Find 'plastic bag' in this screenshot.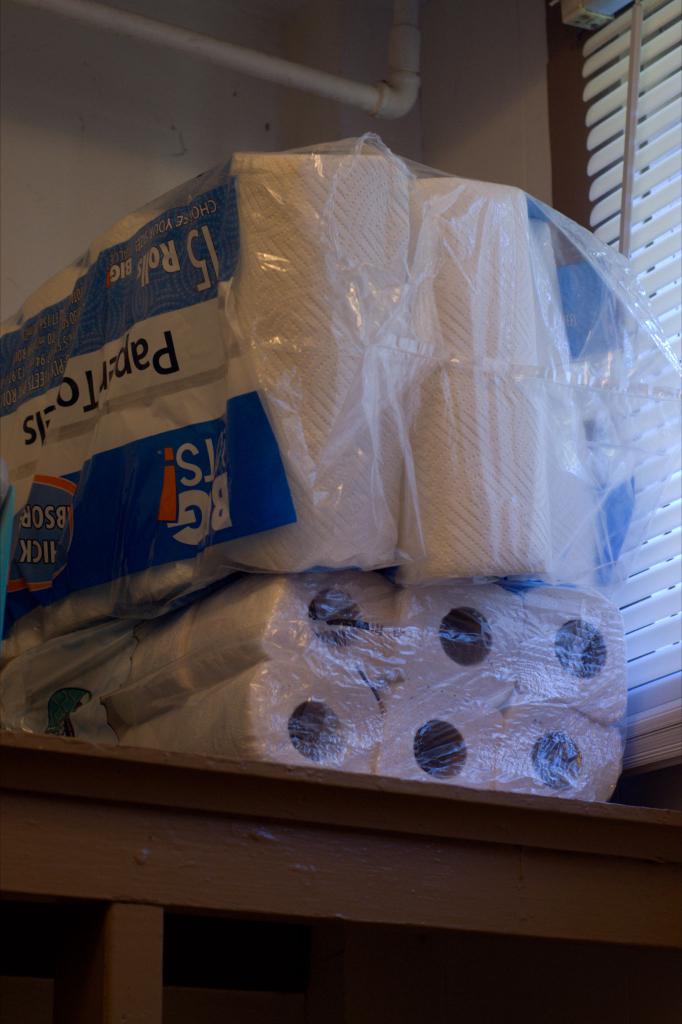
The bounding box for 'plastic bag' is (left=0, top=568, right=631, bottom=804).
